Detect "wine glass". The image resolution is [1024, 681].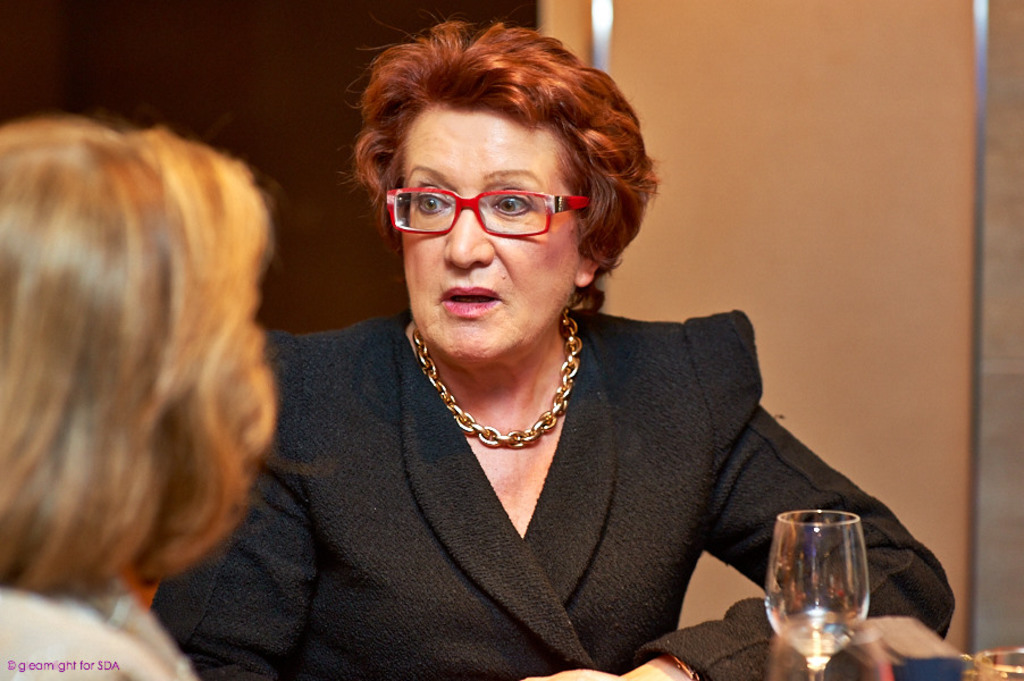
765,511,865,680.
